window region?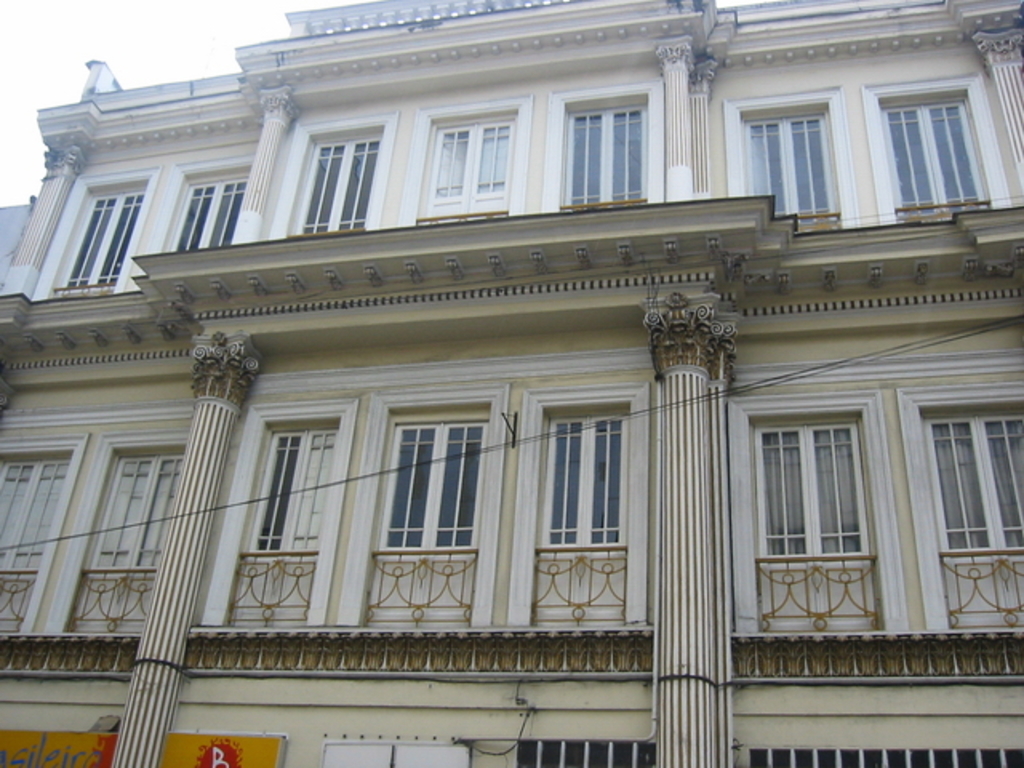
box=[93, 459, 178, 584]
